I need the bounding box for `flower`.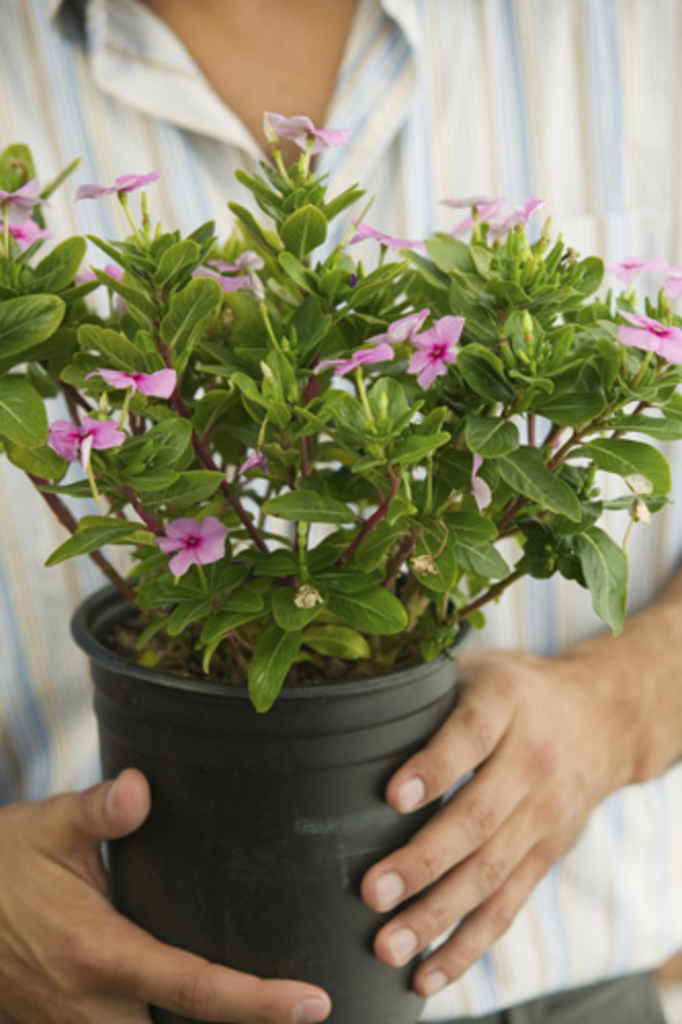
Here it is: <box>268,106,348,156</box>.
